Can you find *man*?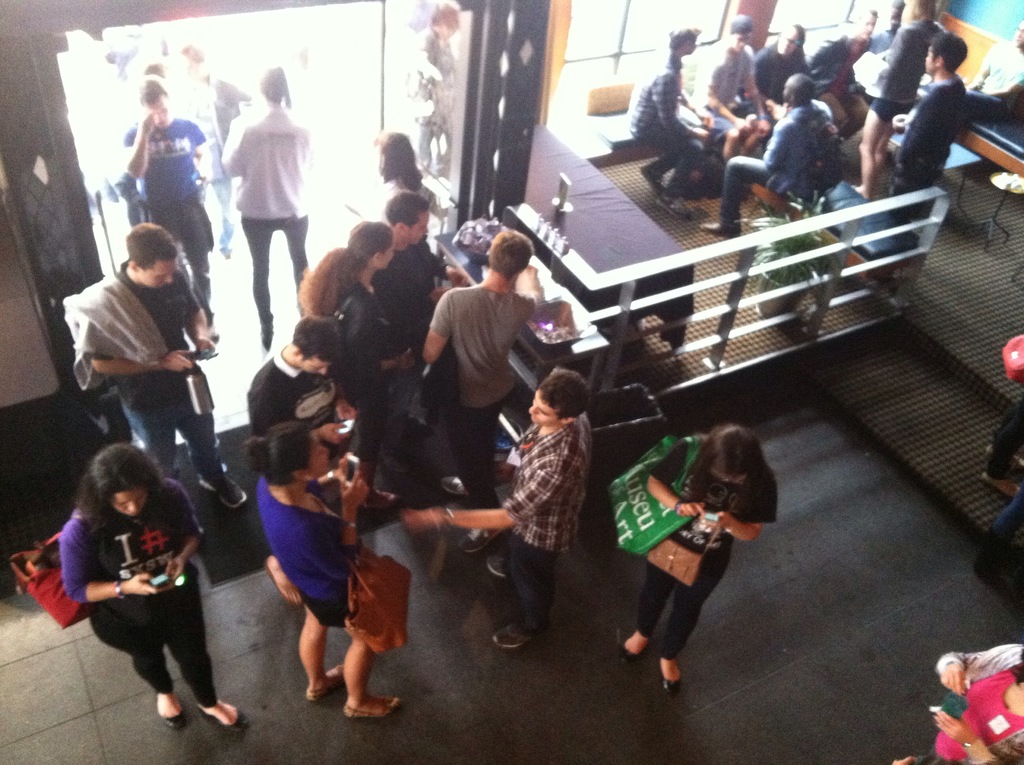
Yes, bounding box: (53,224,223,497).
